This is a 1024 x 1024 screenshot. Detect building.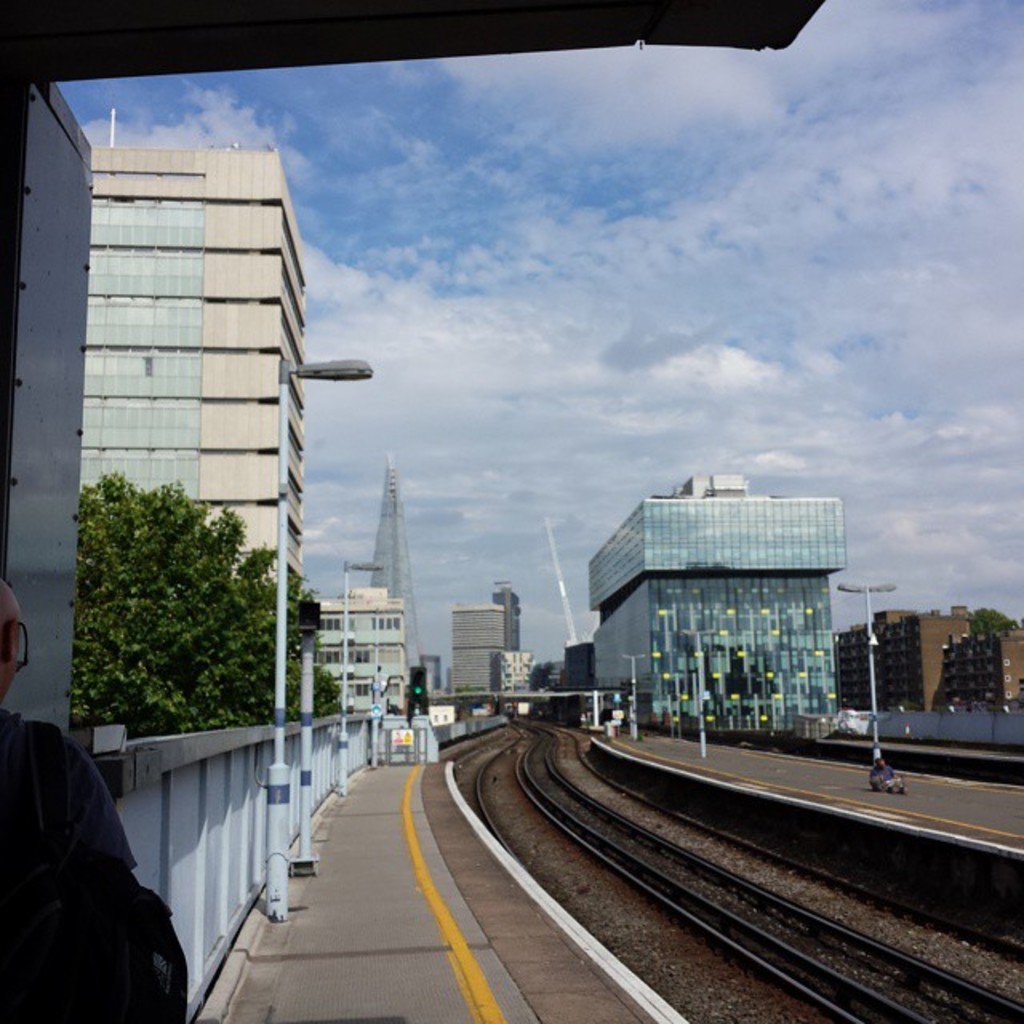
418/654/438/693.
